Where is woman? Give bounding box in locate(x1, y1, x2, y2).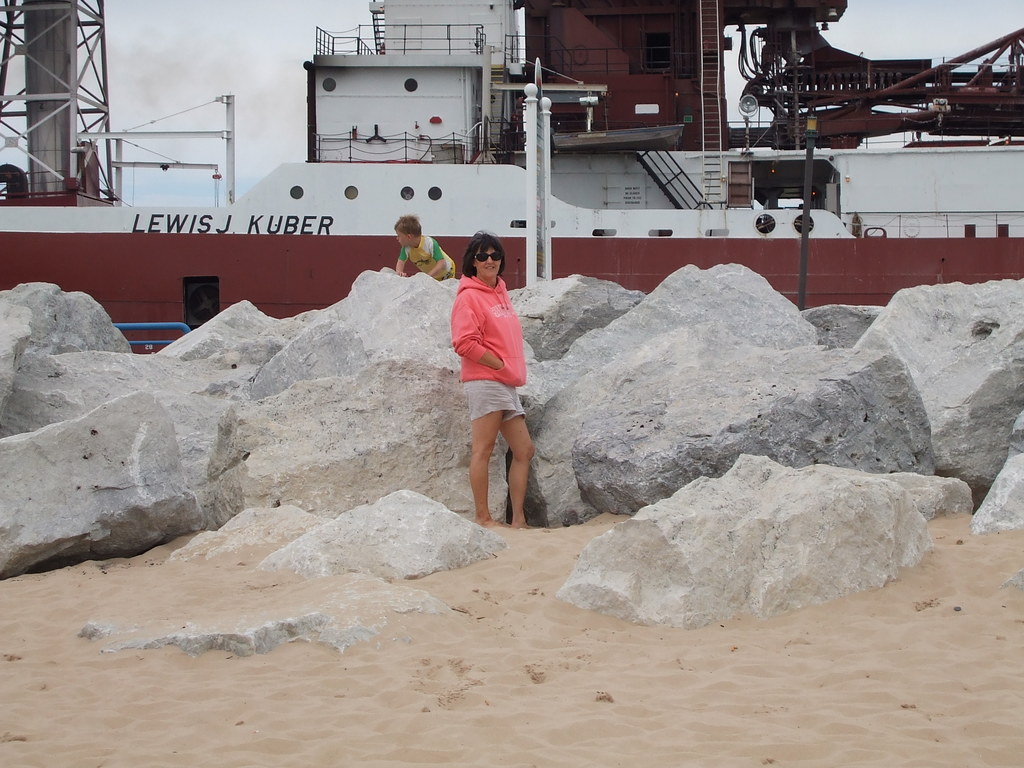
locate(443, 230, 555, 530).
